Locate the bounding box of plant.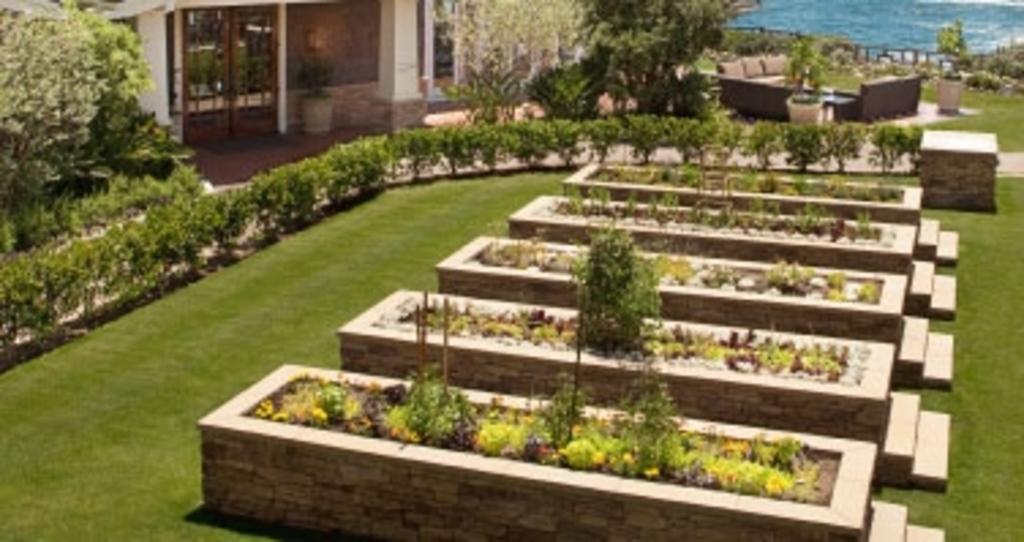
Bounding box: [60,87,207,234].
